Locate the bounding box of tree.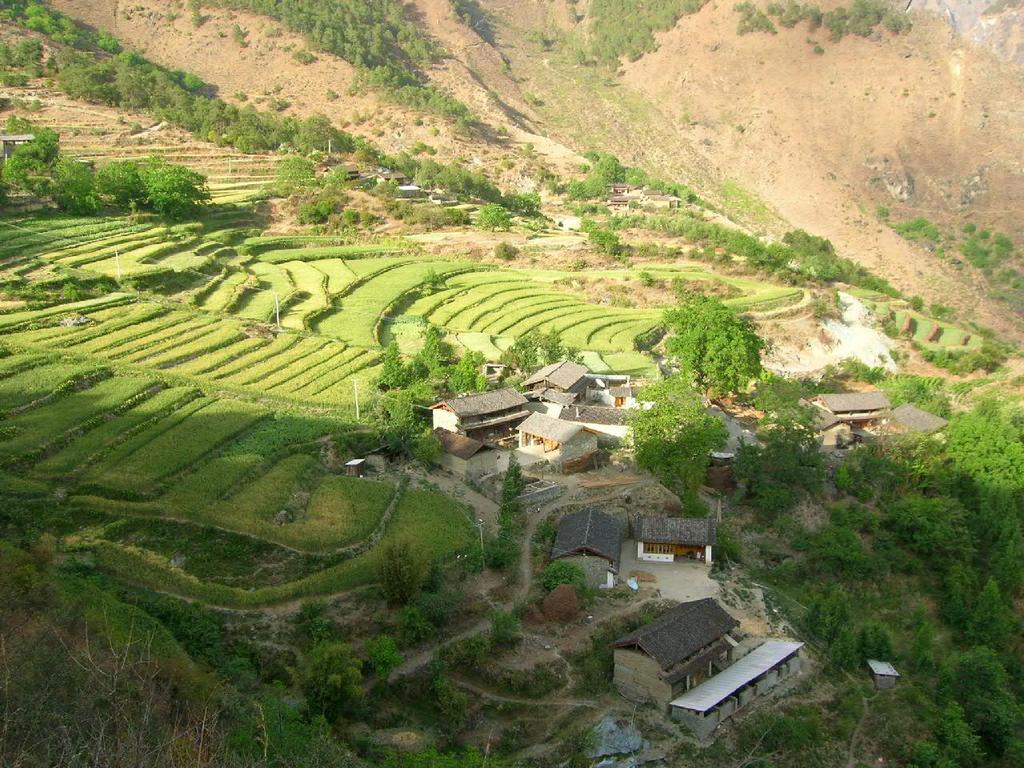
Bounding box: Rect(662, 290, 764, 409).
